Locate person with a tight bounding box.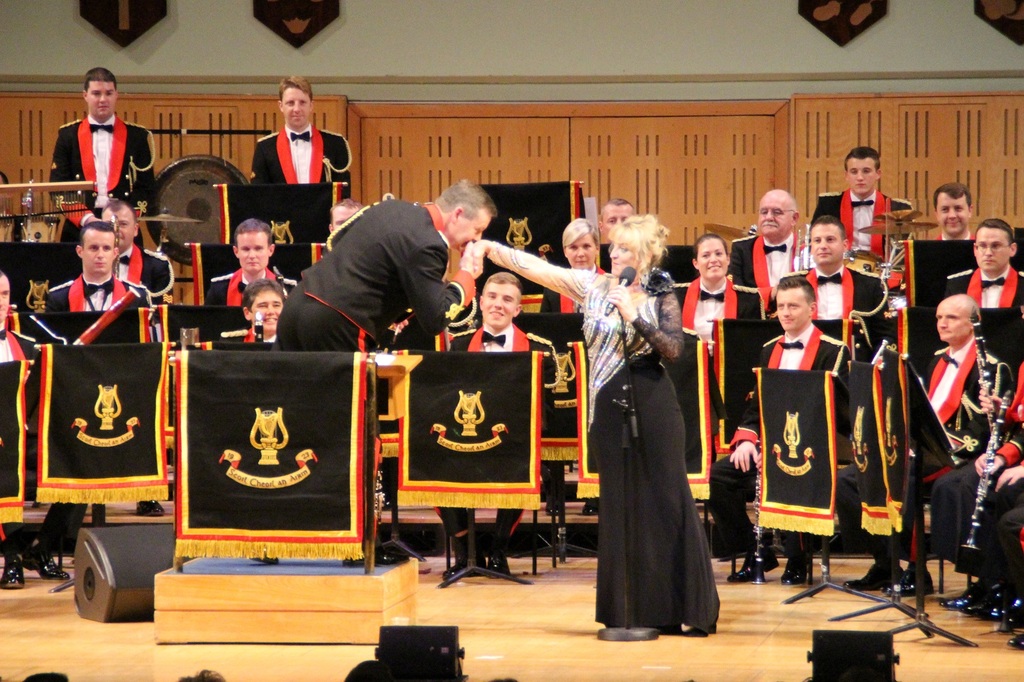
756/215/886/358.
